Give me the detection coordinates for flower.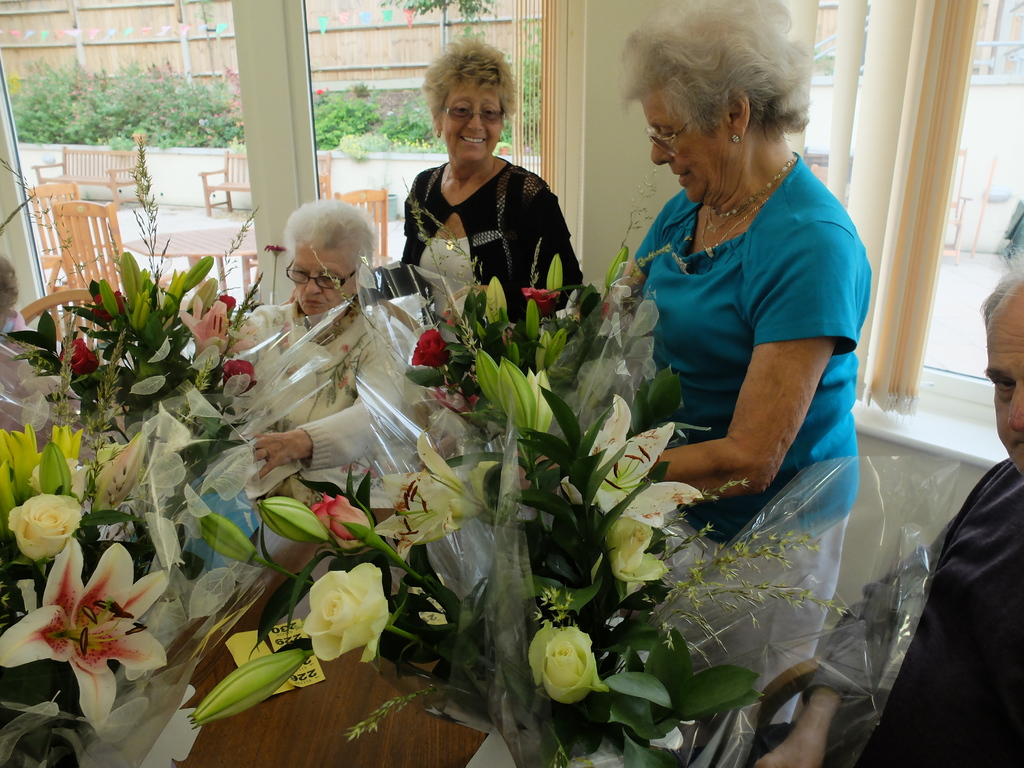
[x1=200, y1=509, x2=260, y2=564].
